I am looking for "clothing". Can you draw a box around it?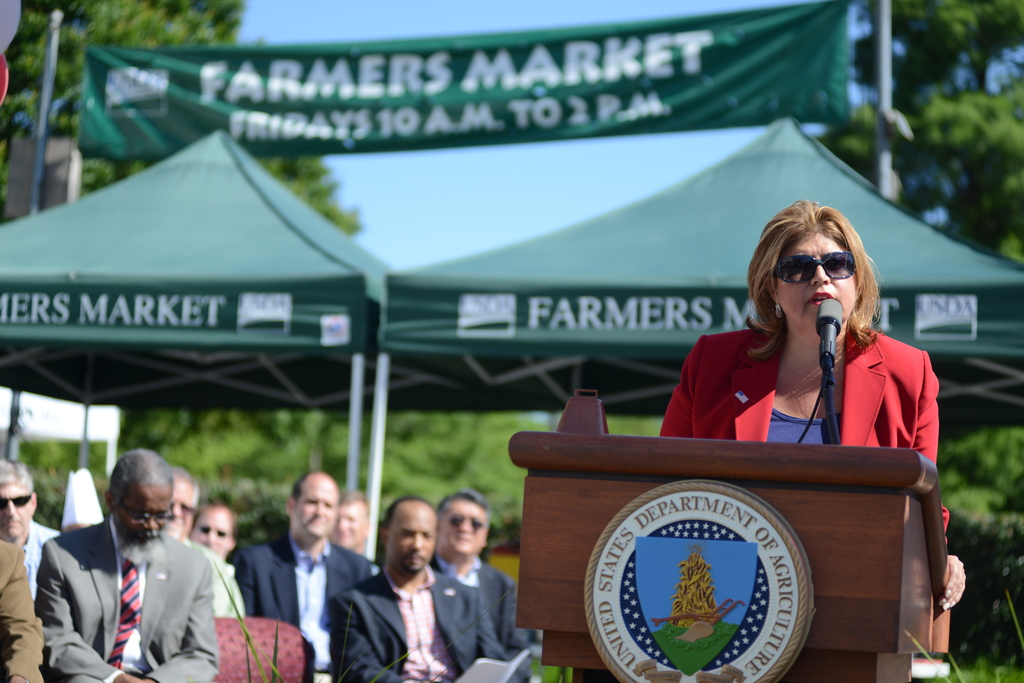
Sure, the bounding box is x1=439, y1=549, x2=530, y2=654.
